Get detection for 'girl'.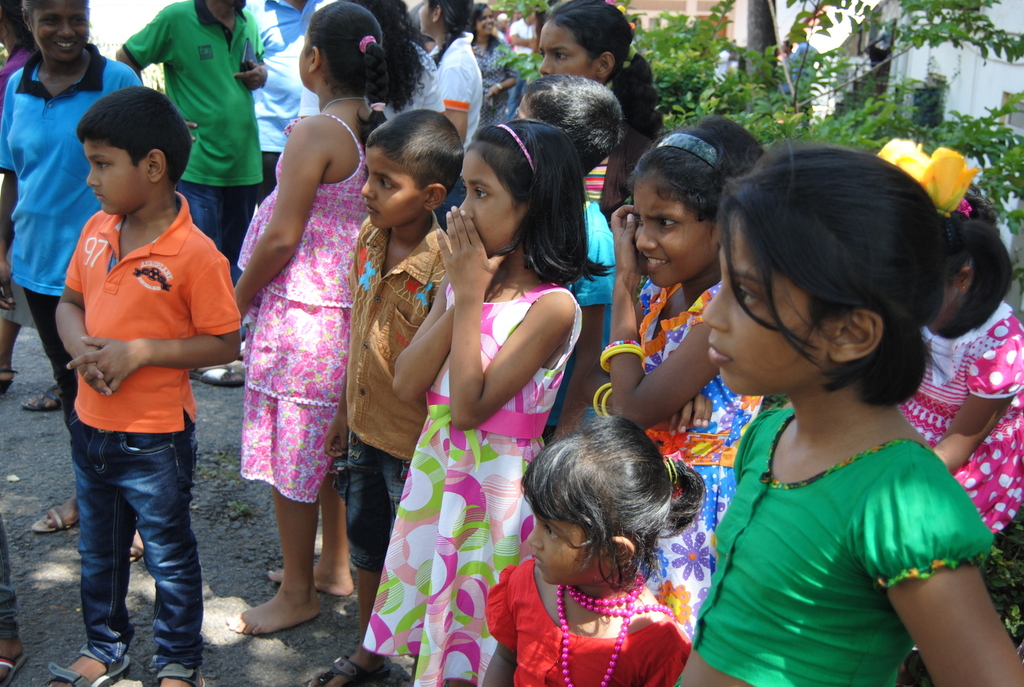
Detection: l=295, t=0, r=446, b=117.
